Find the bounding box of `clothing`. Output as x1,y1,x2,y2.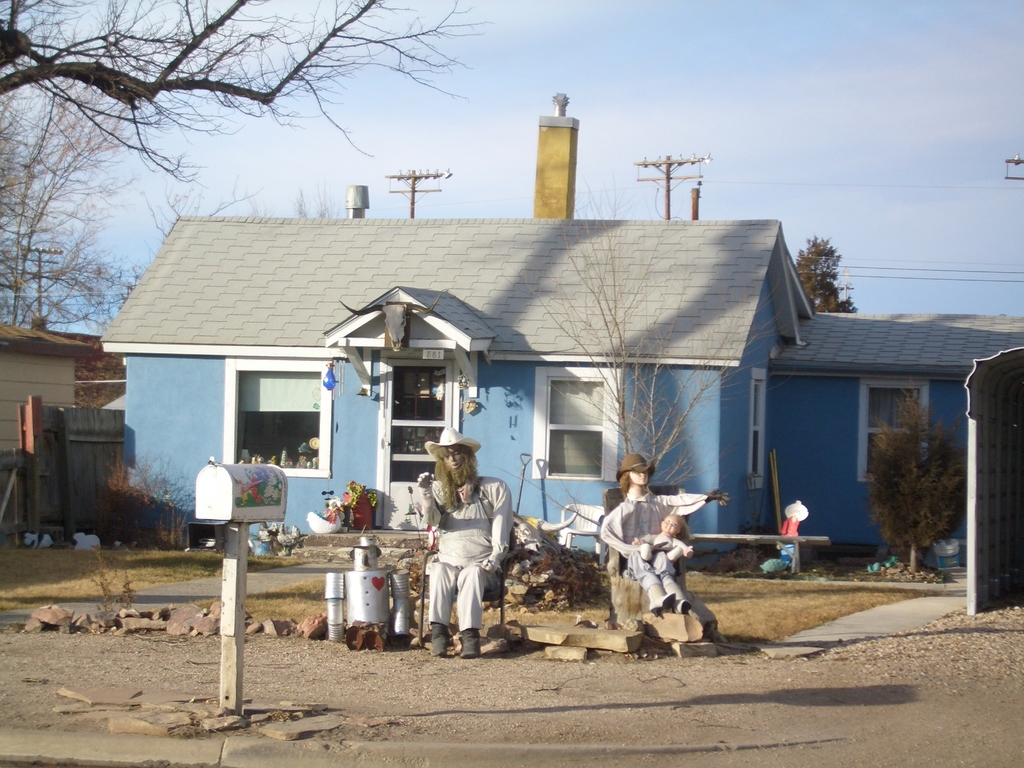
633,532,690,565.
